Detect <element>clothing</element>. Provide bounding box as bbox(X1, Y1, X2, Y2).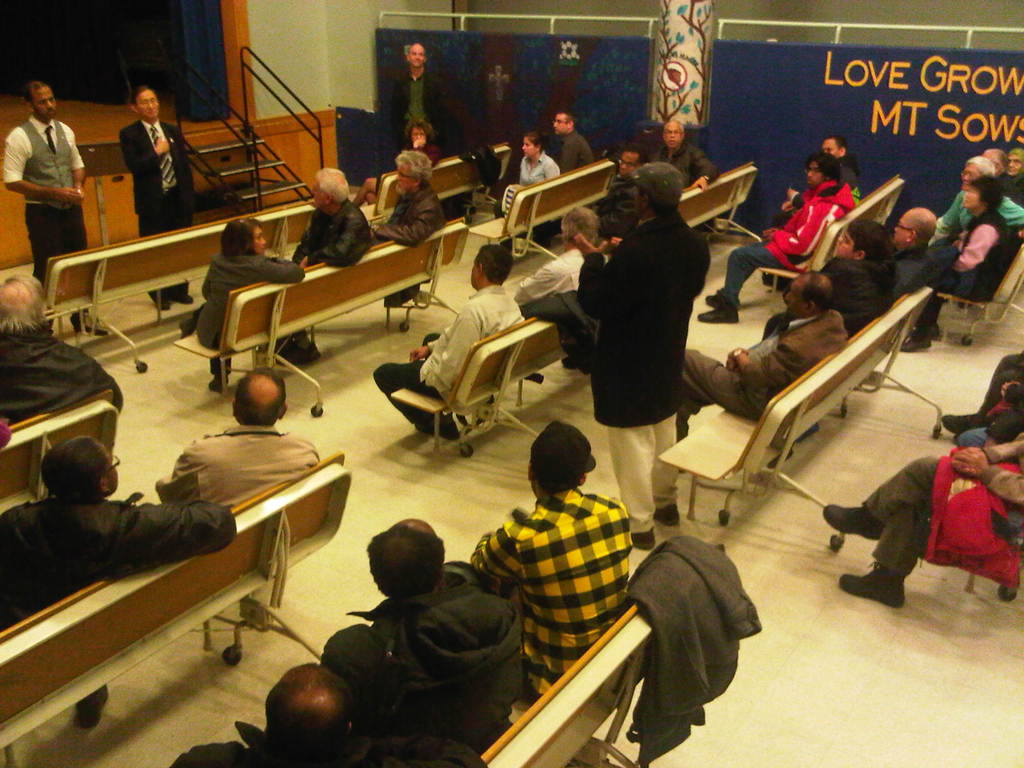
bbox(303, 200, 366, 259).
